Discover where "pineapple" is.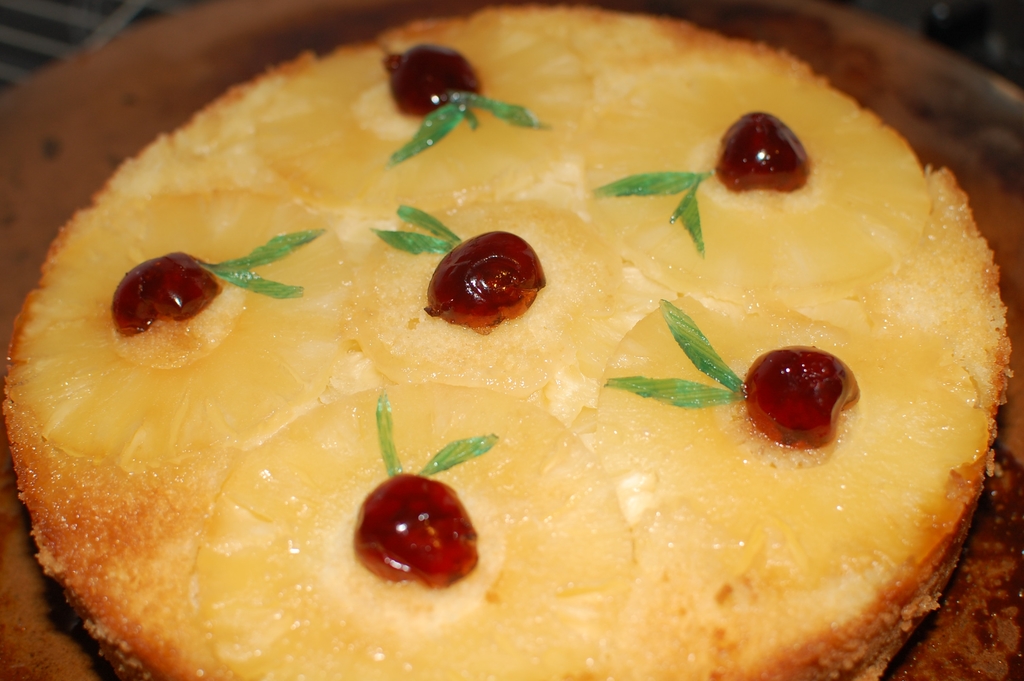
Discovered at [left=252, top=25, right=598, bottom=198].
